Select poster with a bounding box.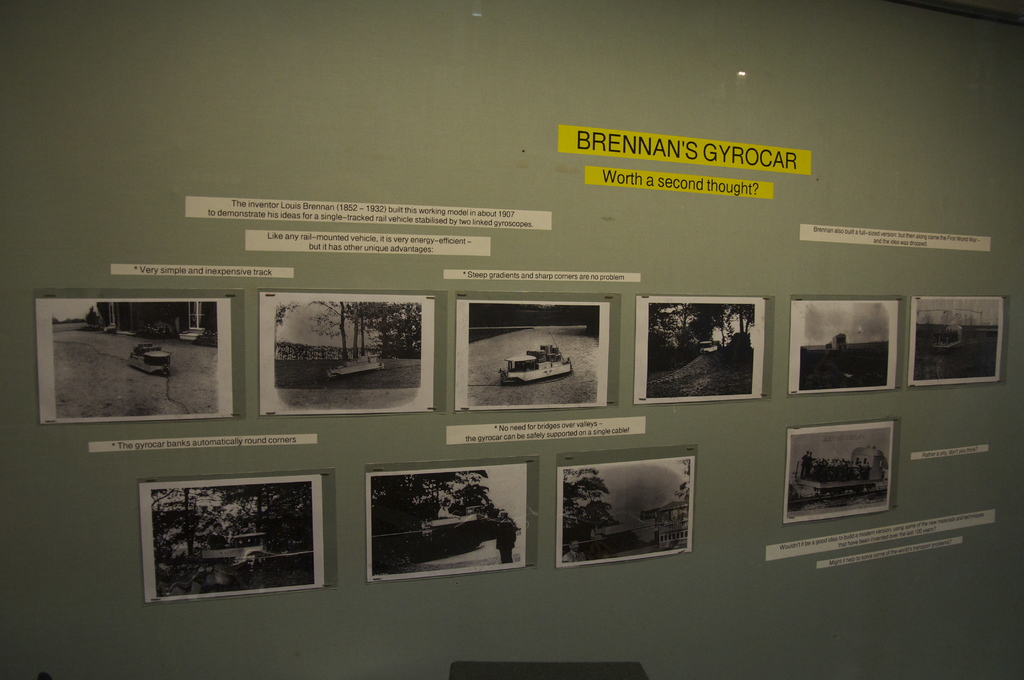
BBox(799, 219, 991, 250).
